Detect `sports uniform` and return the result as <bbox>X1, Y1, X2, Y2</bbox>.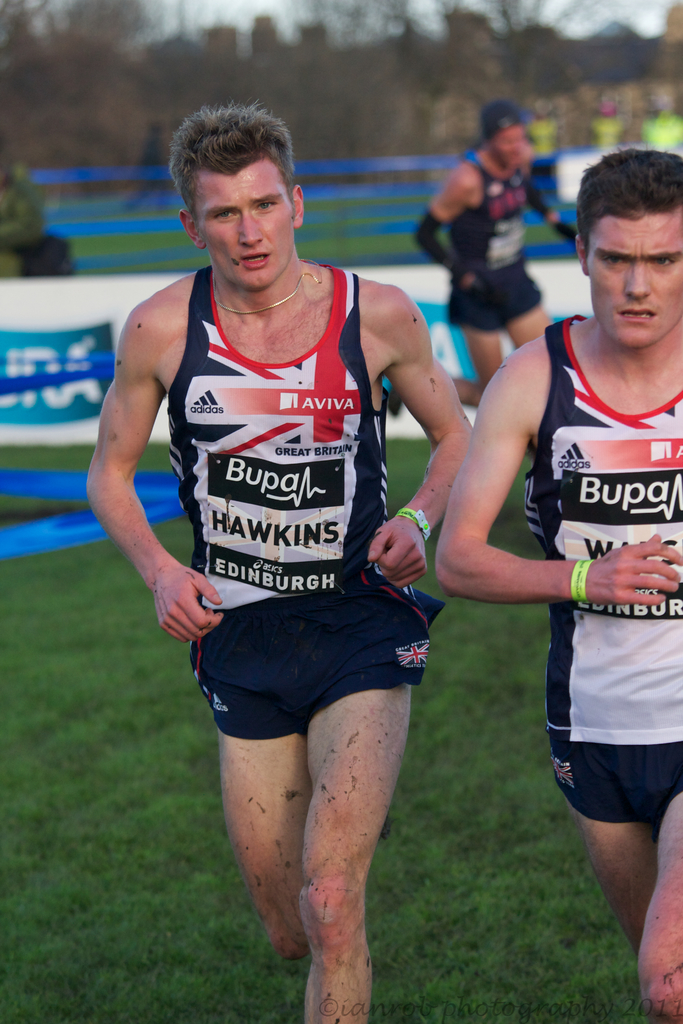
<bbox>110, 111, 469, 851</bbox>.
